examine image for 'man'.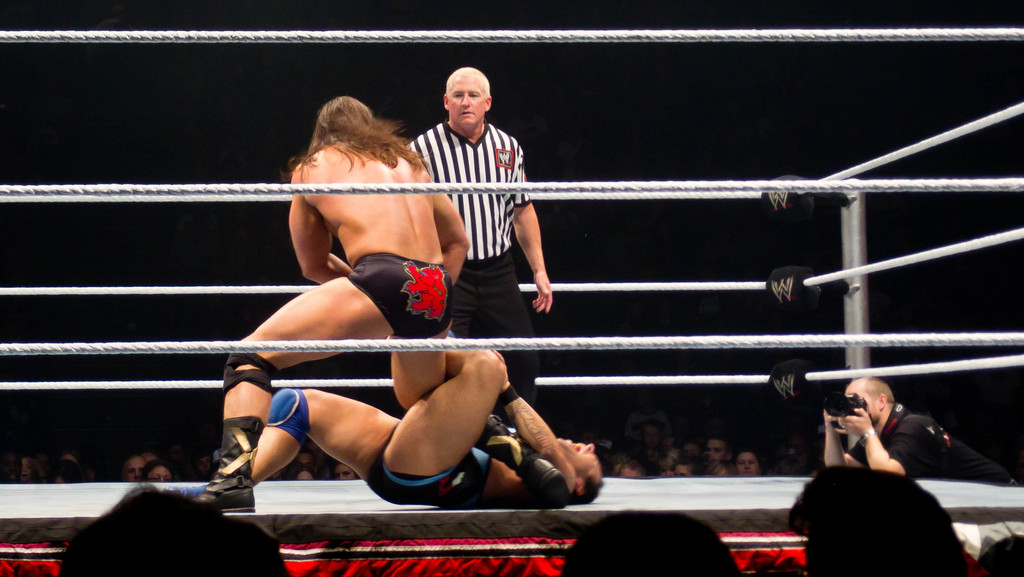
Examination result: (705,435,733,464).
